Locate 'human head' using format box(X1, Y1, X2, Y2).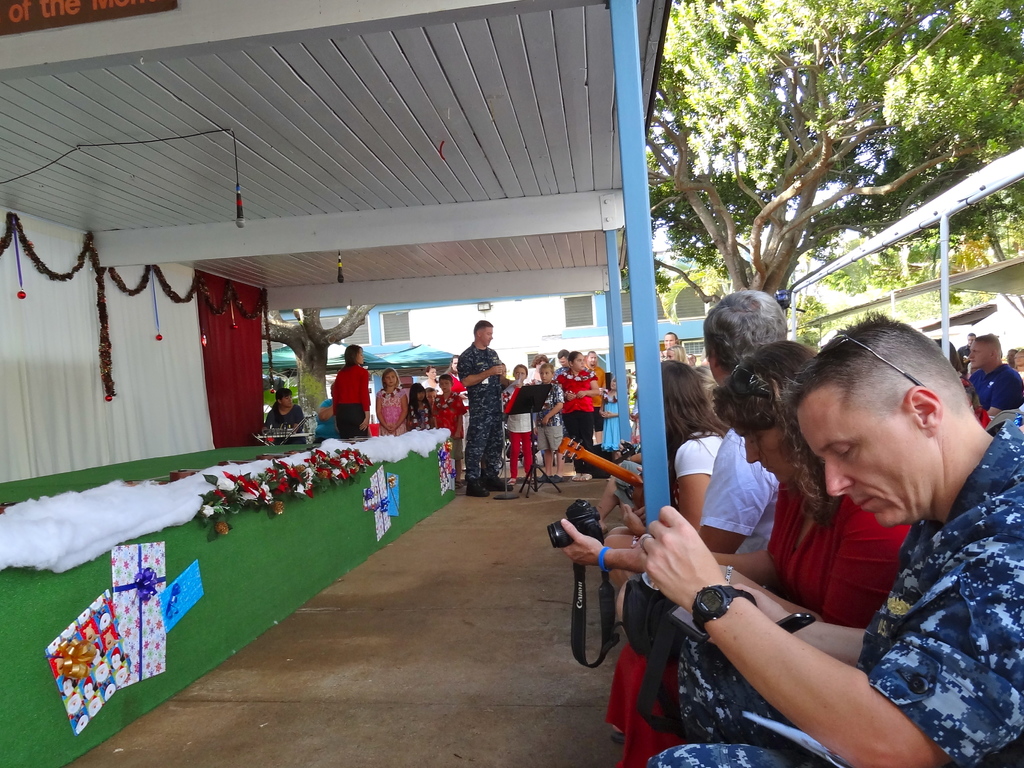
box(571, 350, 586, 370).
